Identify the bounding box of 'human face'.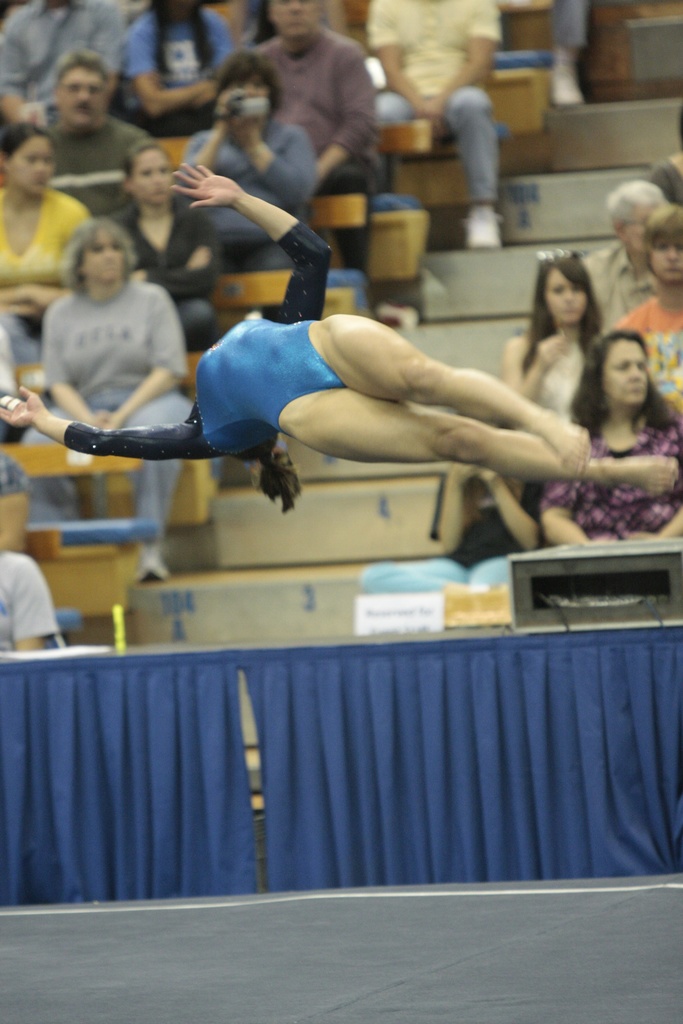
{"x1": 623, "y1": 207, "x2": 652, "y2": 247}.
